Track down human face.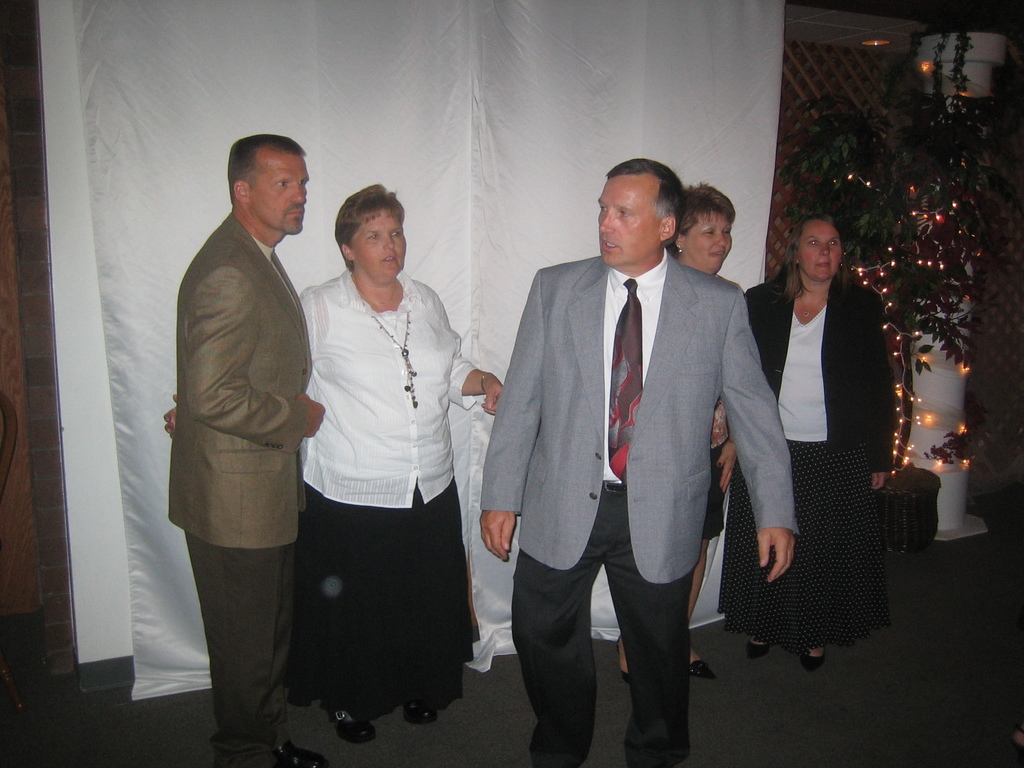
Tracked to 598 169 655 262.
